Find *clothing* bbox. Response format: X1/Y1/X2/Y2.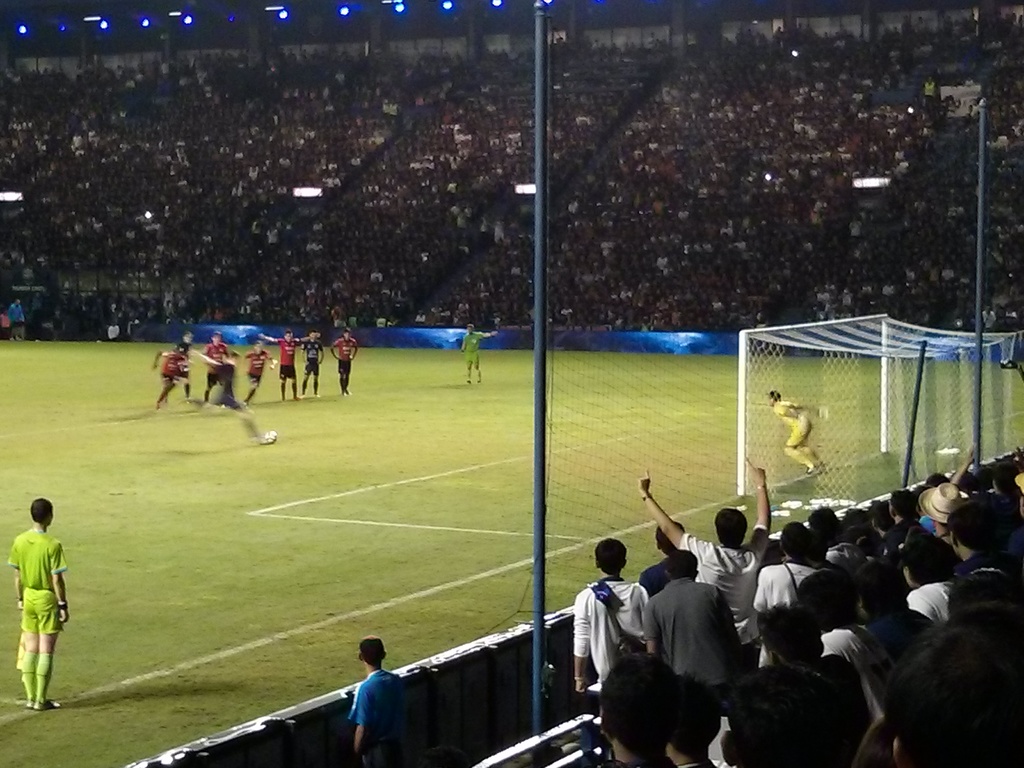
6/304/24/327.
